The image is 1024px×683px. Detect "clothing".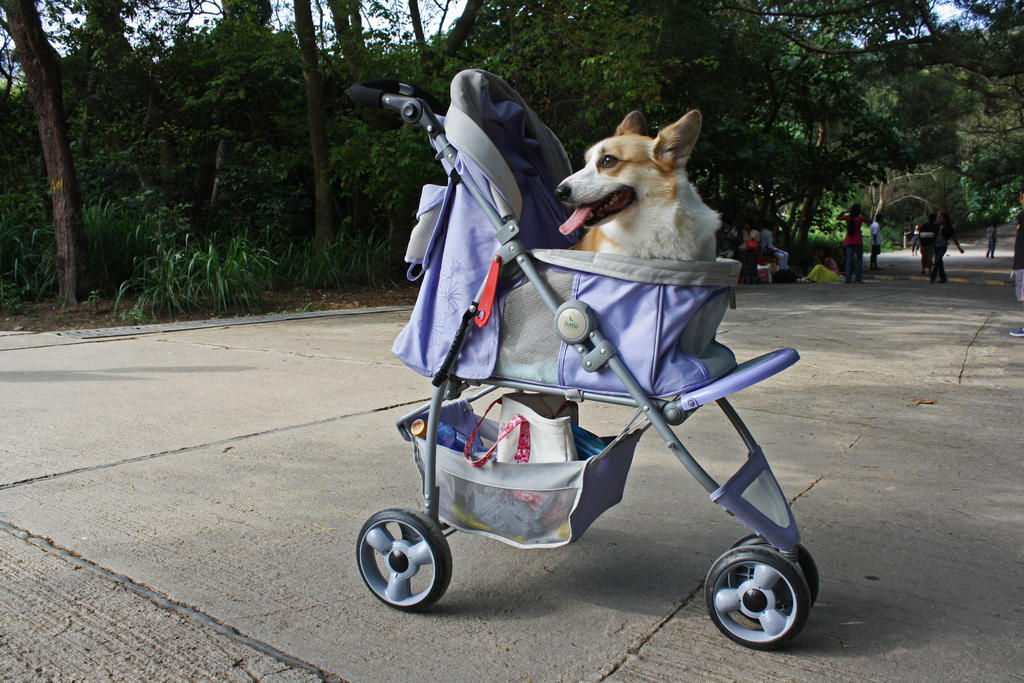
Detection: [984, 227, 999, 256].
